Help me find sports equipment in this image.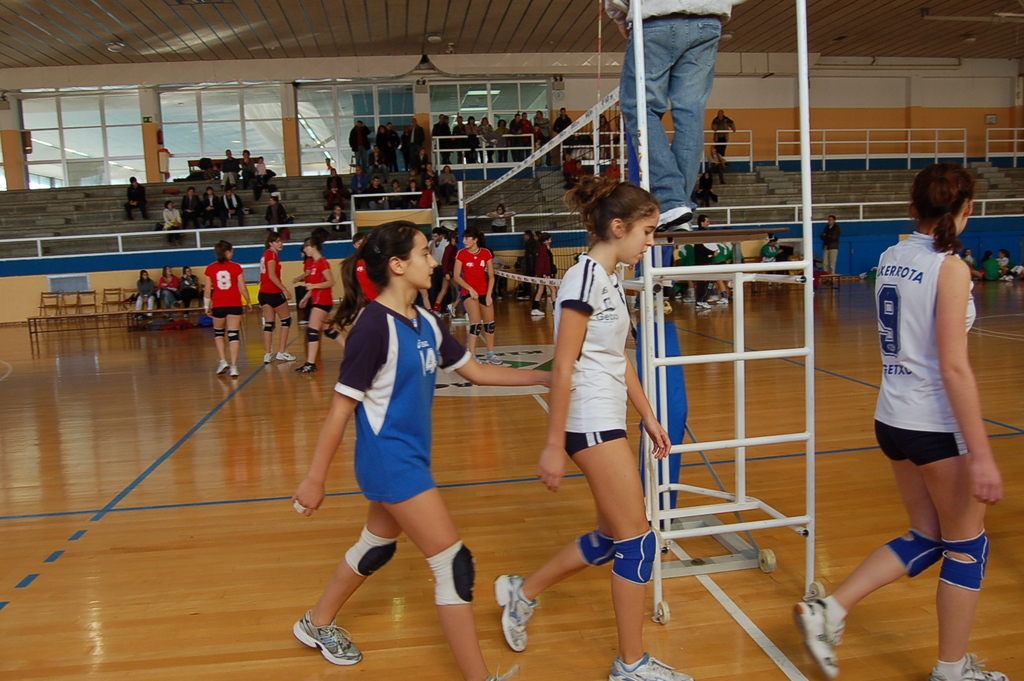
Found it: select_region(930, 646, 1012, 680).
